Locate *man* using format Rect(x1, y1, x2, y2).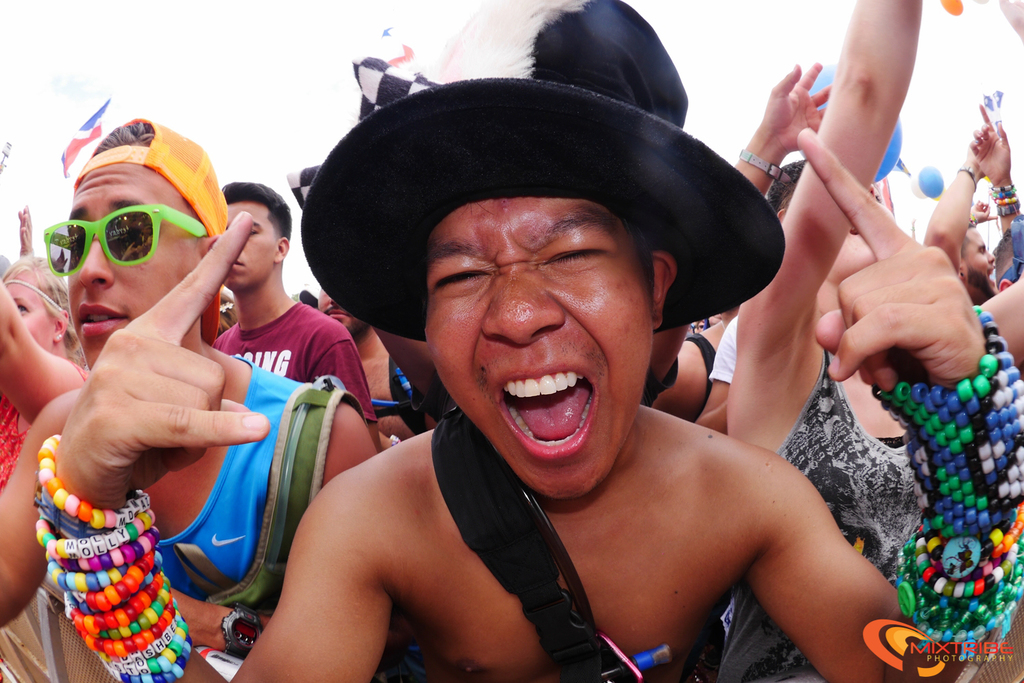
Rect(217, 174, 386, 449).
